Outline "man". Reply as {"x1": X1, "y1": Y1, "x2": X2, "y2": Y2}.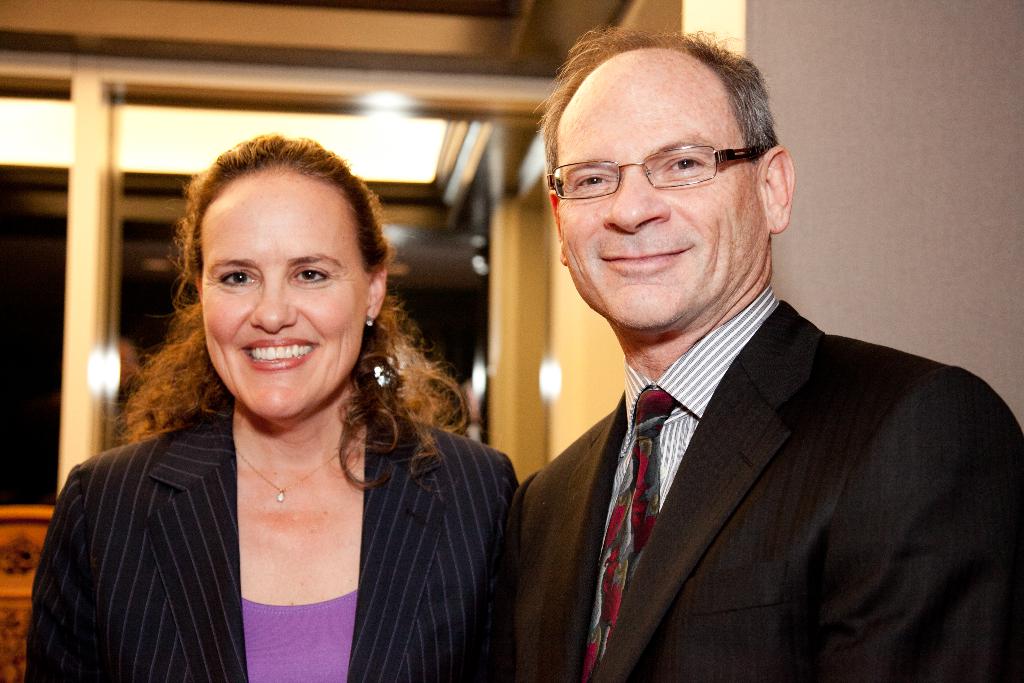
{"x1": 477, "y1": 29, "x2": 1023, "y2": 682}.
